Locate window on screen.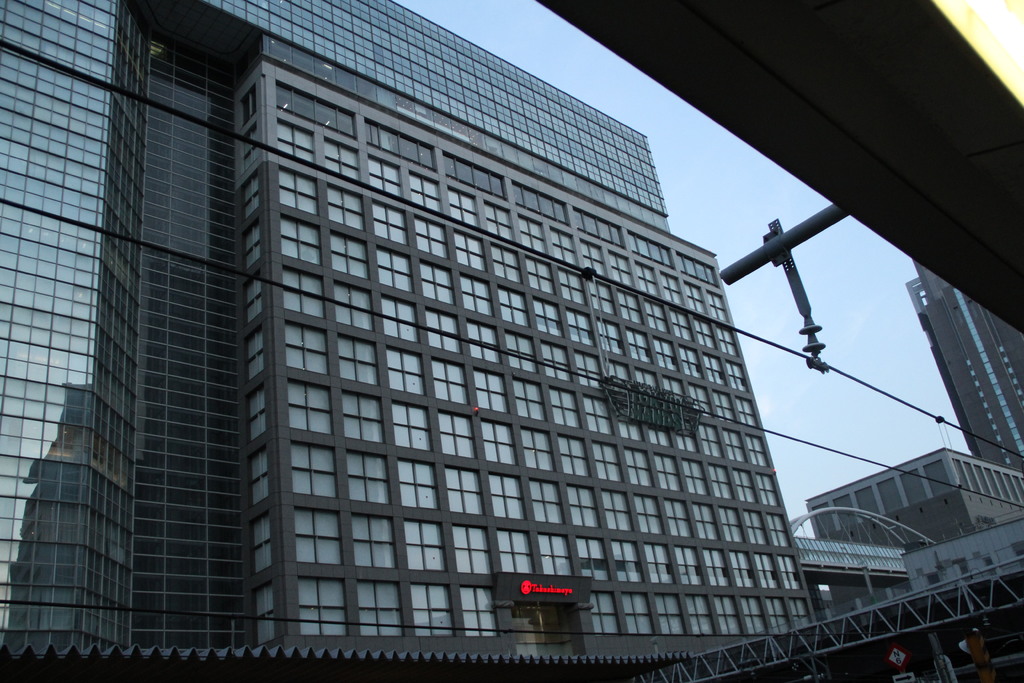
On screen at box=[358, 570, 405, 636].
